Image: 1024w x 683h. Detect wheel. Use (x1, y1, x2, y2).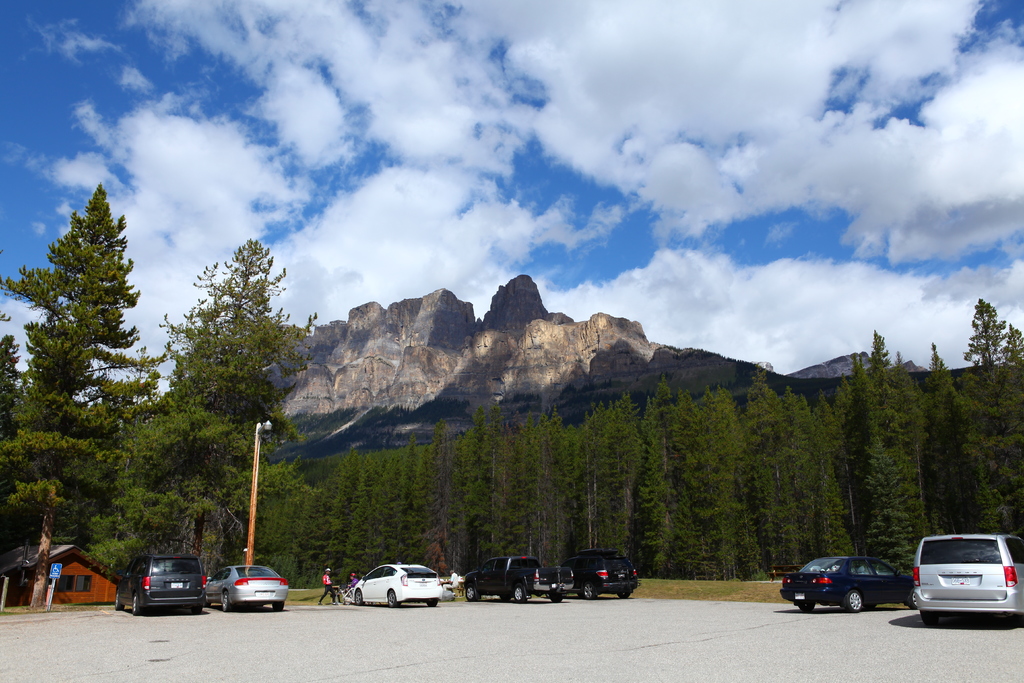
(273, 603, 283, 610).
